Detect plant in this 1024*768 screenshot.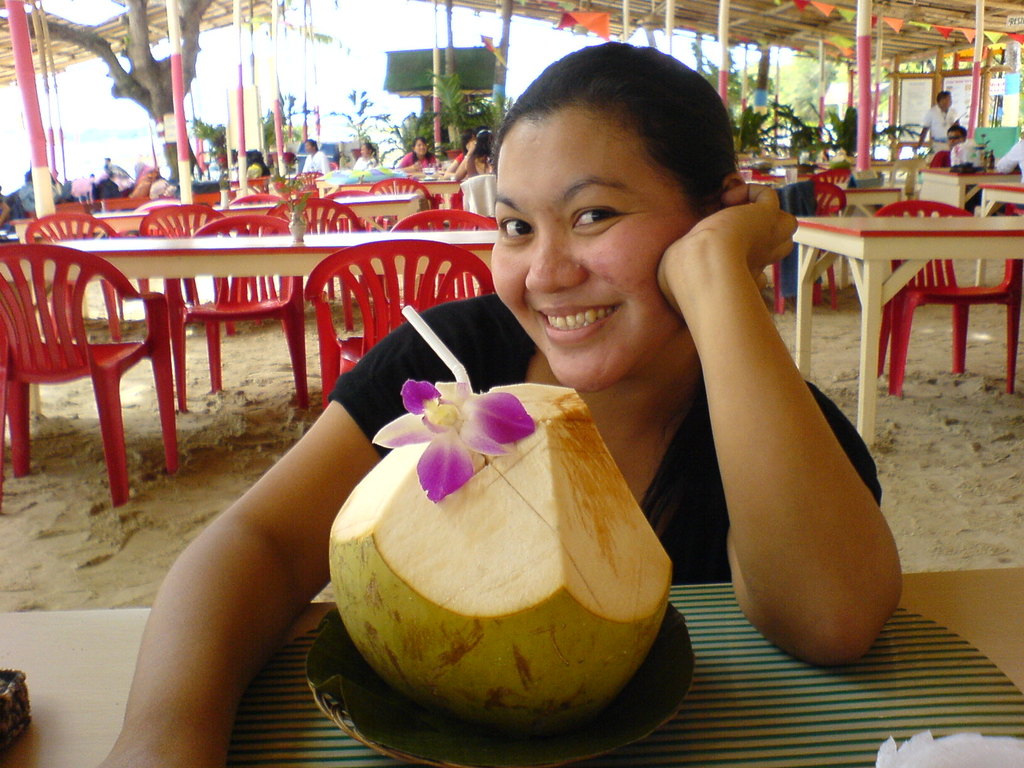
Detection: (left=250, top=88, right=329, bottom=168).
